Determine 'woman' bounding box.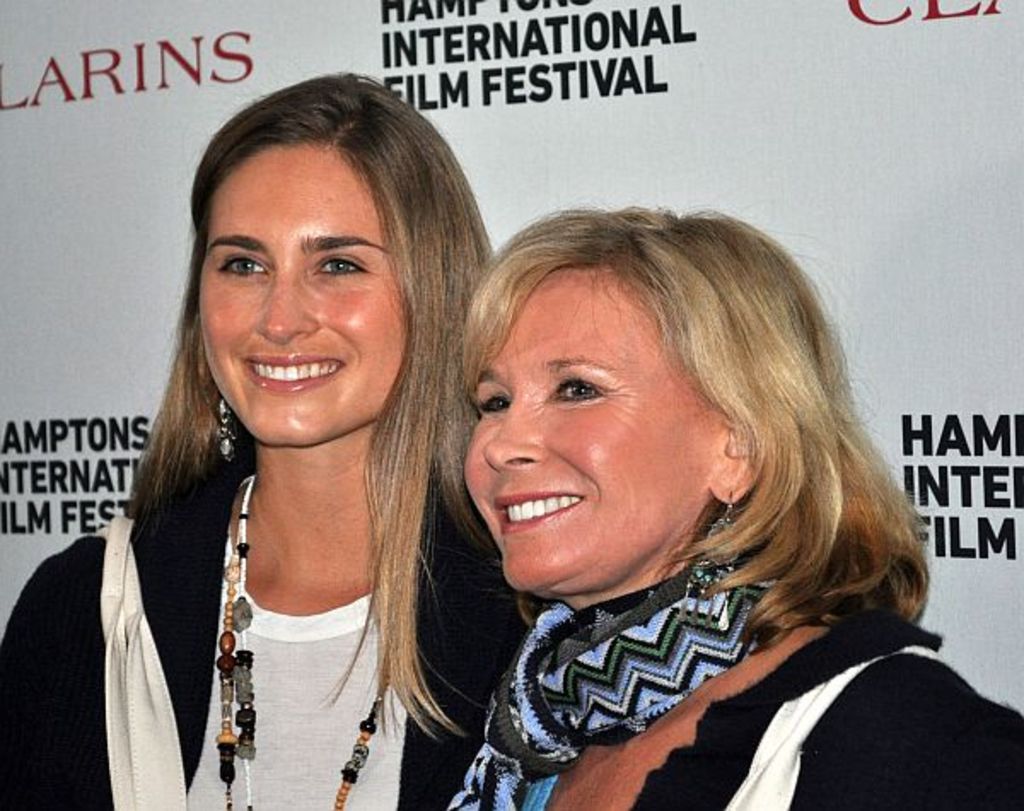
Determined: bbox=(67, 90, 515, 810).
